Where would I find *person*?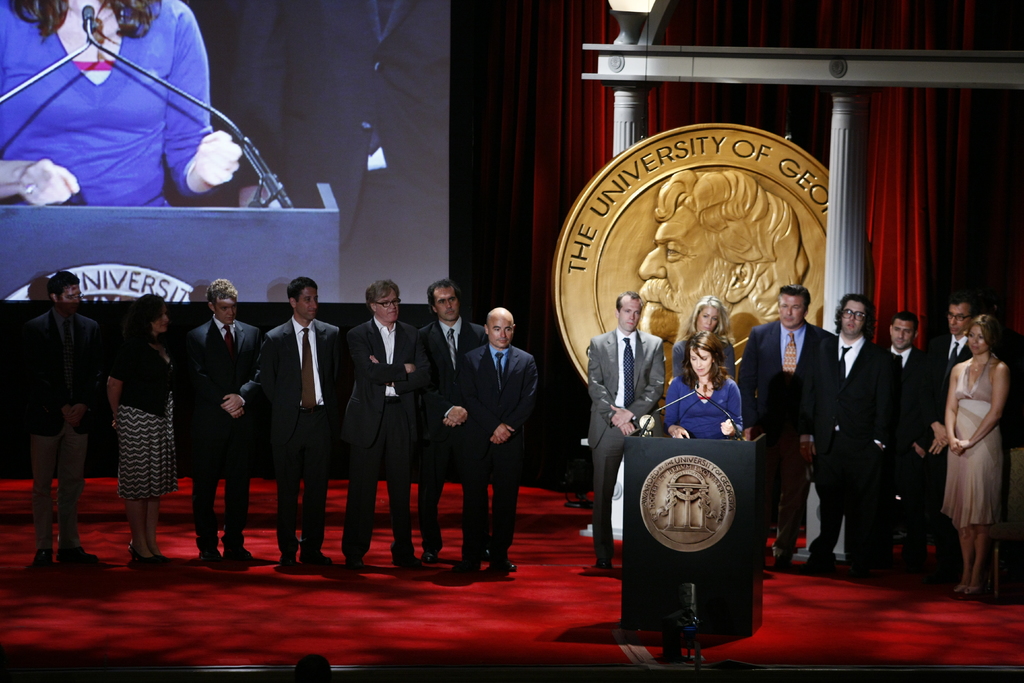
At select_region(177, 272, 262, 570).
